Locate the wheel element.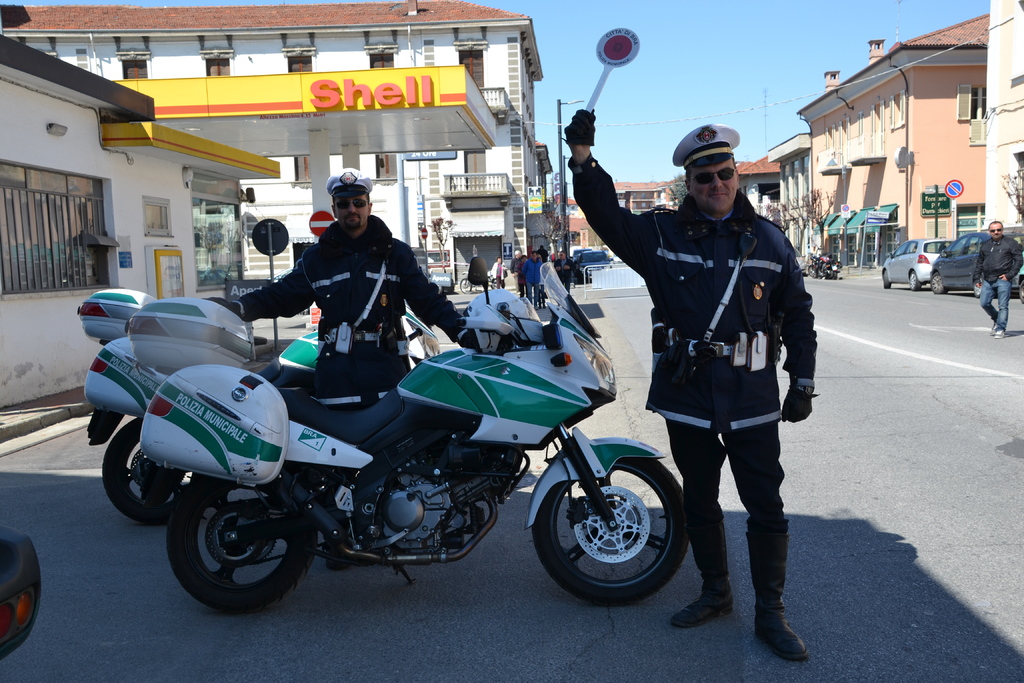
Element bbox: <region>98, 411, 204, 525</region>.
